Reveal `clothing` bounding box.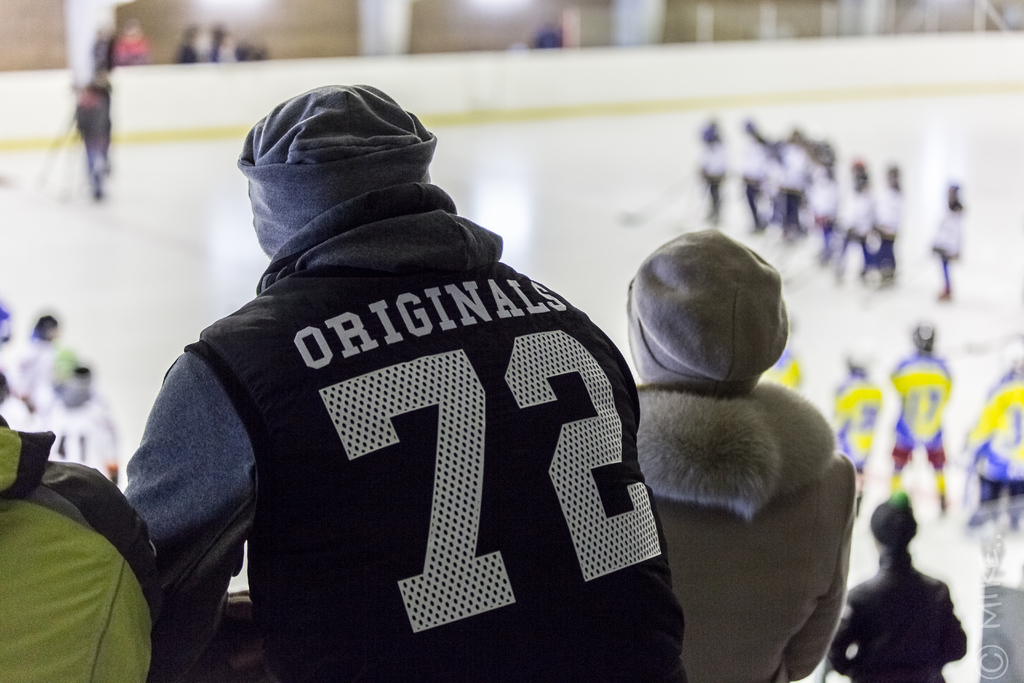
Revealed: locate(0, 418, 164, 682).
